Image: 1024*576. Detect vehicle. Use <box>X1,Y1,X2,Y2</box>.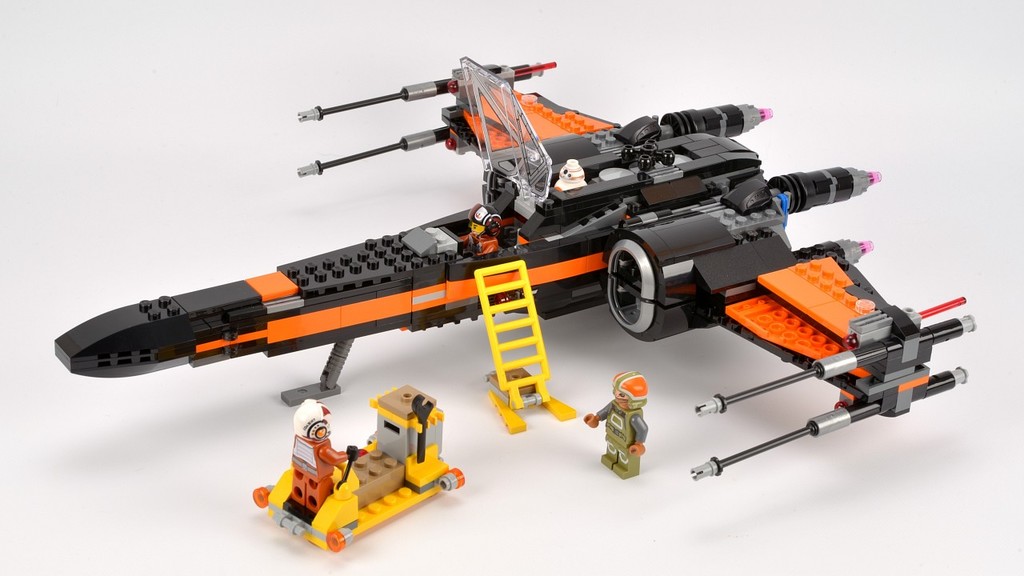
<box>104,60,916,406</box>.
